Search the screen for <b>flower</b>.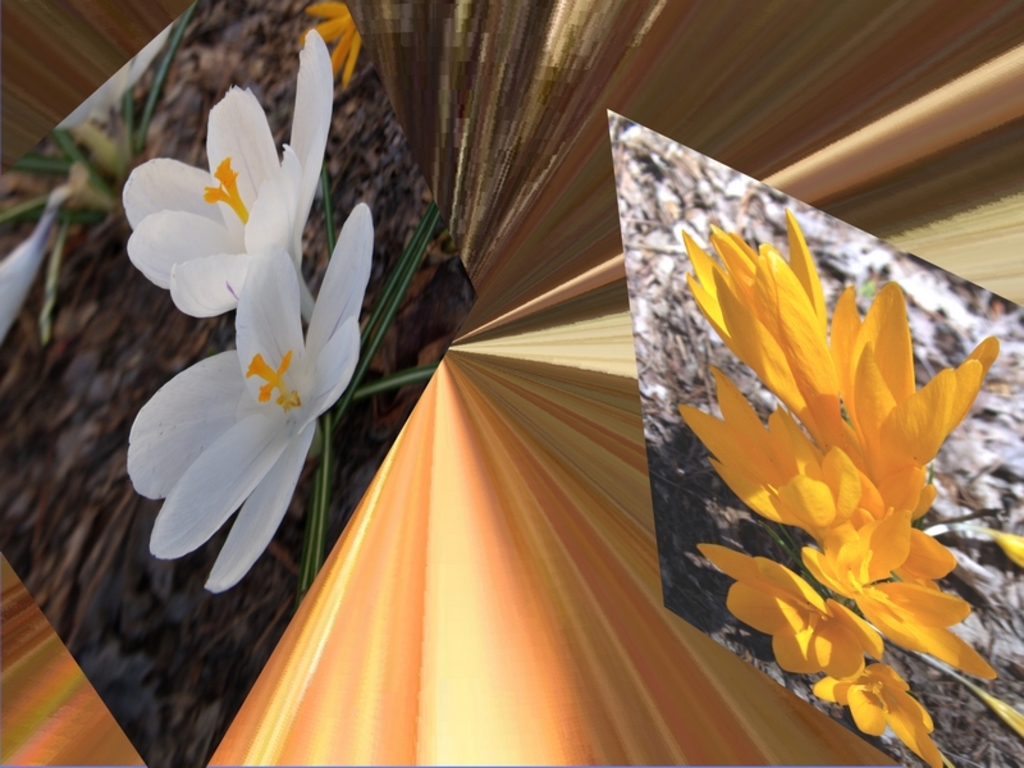
Found at detection(678, 364, 882, 536).
